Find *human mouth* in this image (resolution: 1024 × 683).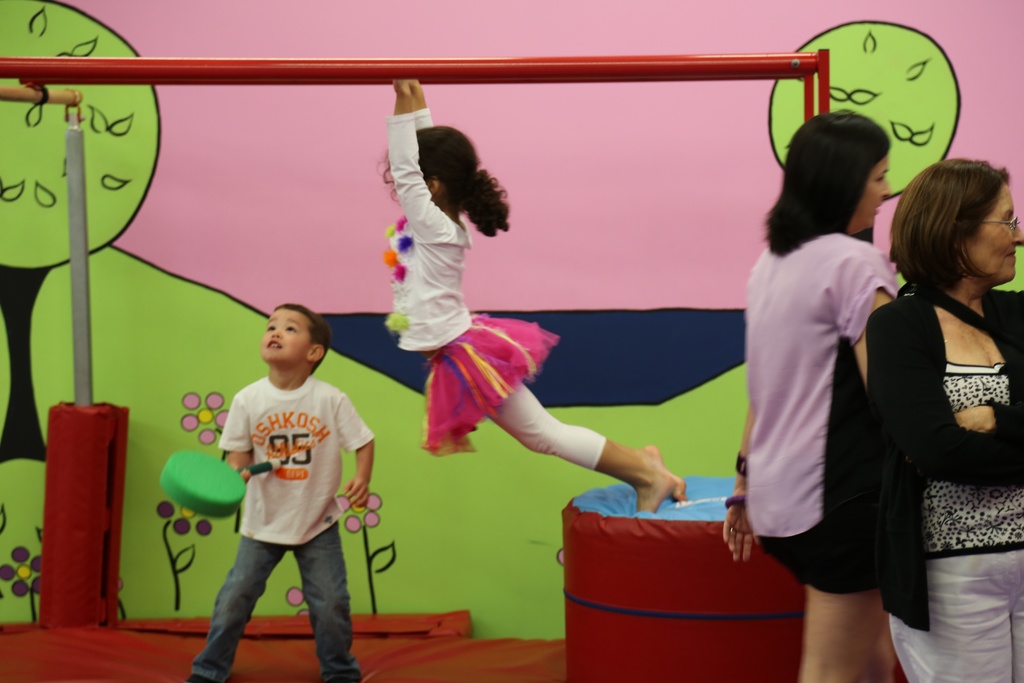
266 338 281 348.
